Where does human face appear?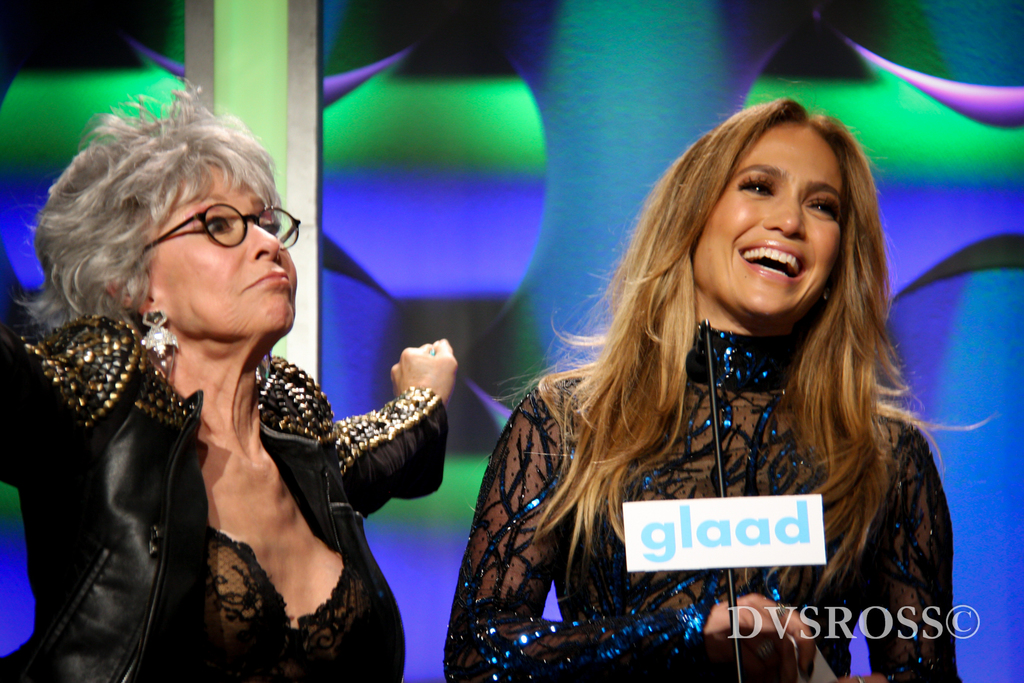
Appears at bbox(698, 118, 844, 307).
